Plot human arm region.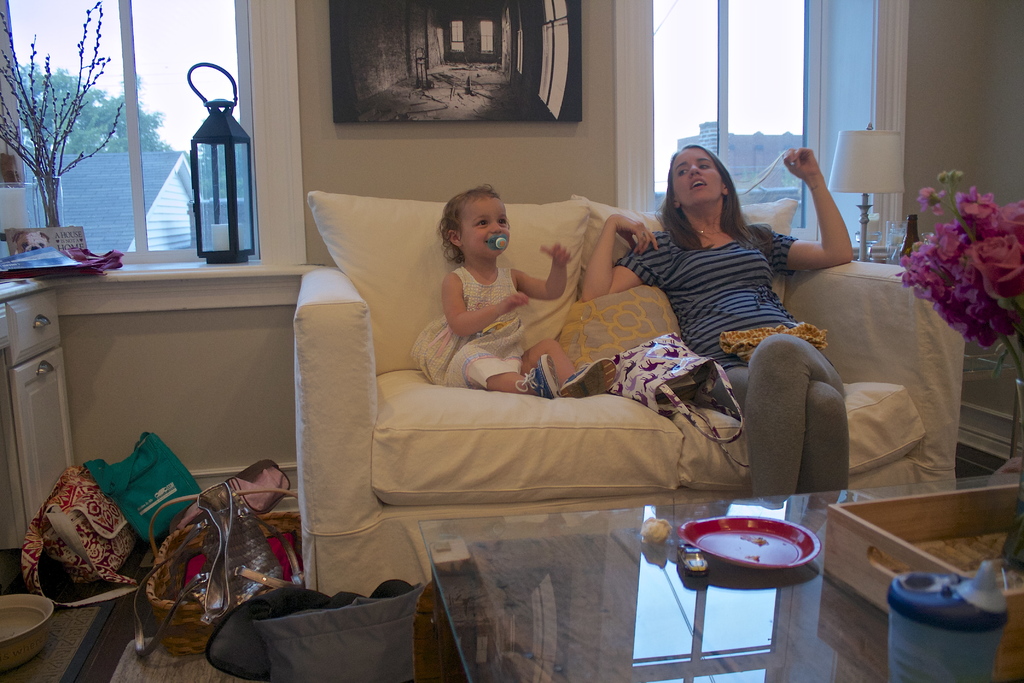
Plotted at bbox=[573, 211, 668, 304].
